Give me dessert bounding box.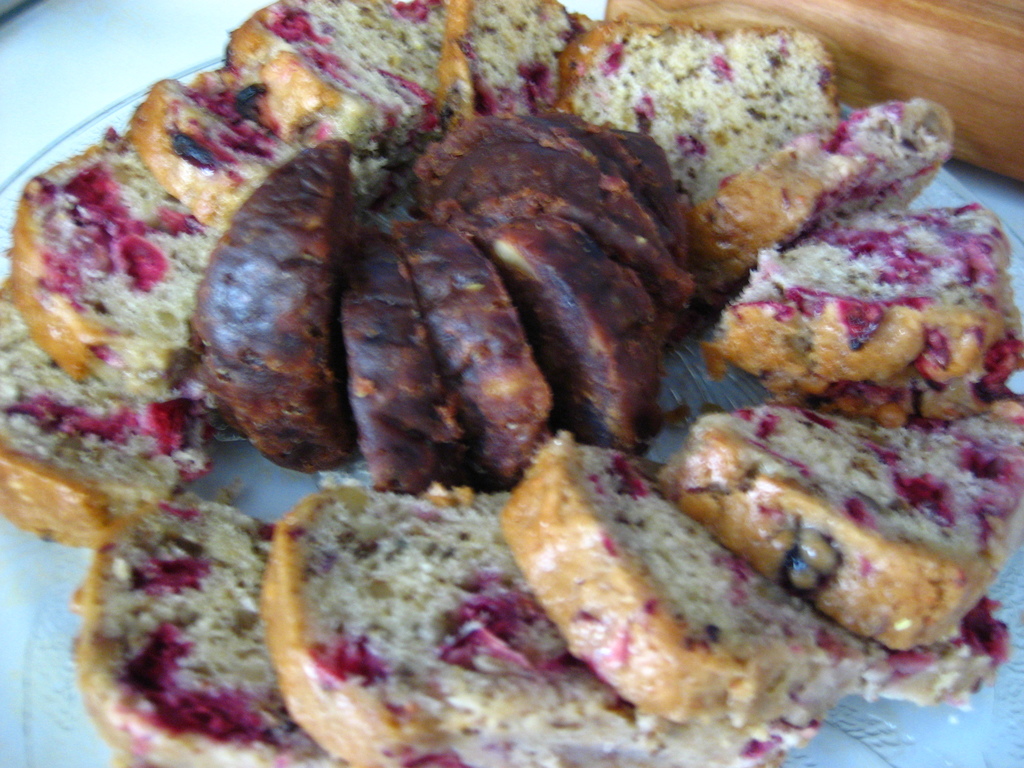
<region>695, 186, 1023, 410</region>.
